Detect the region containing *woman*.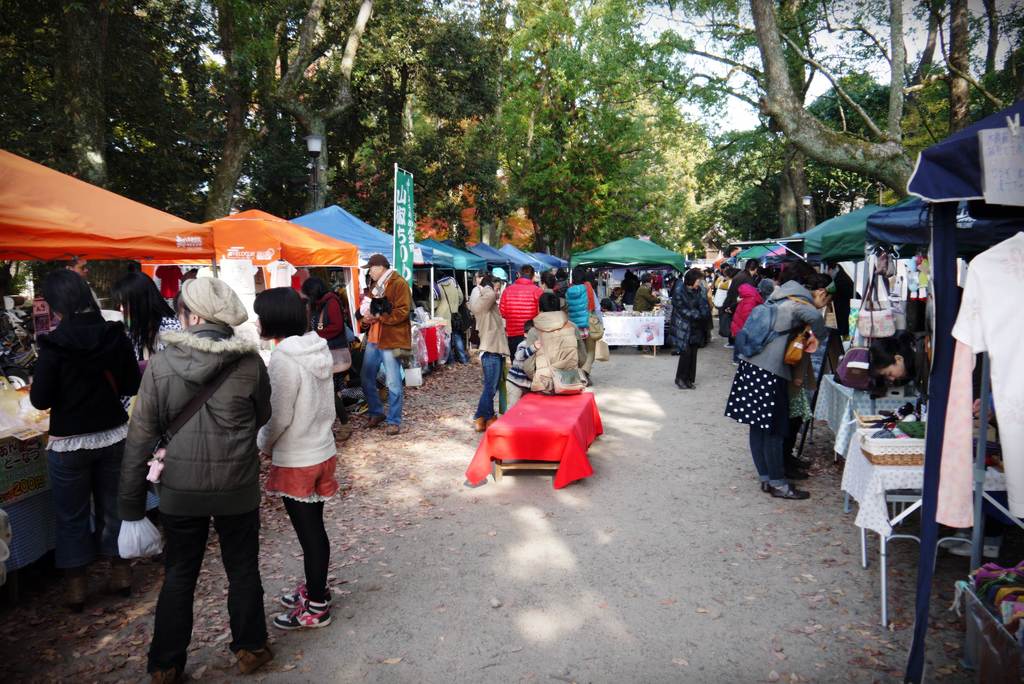
(x1=669, y1=268, x2=715, y2=391).
